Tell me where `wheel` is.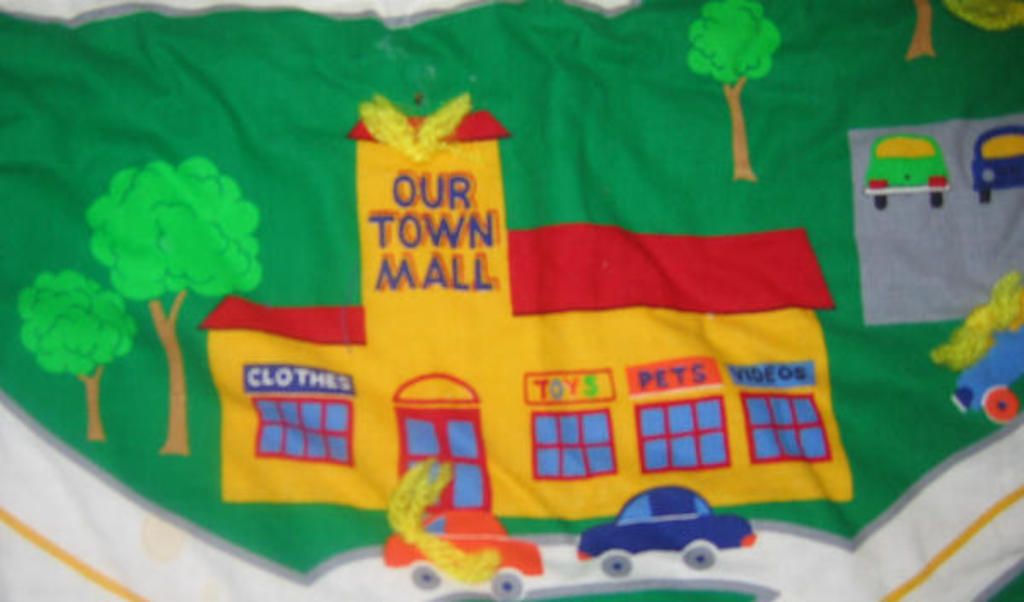
`wheel` is at x1=681, y1=544, x2=717, y2=568.
